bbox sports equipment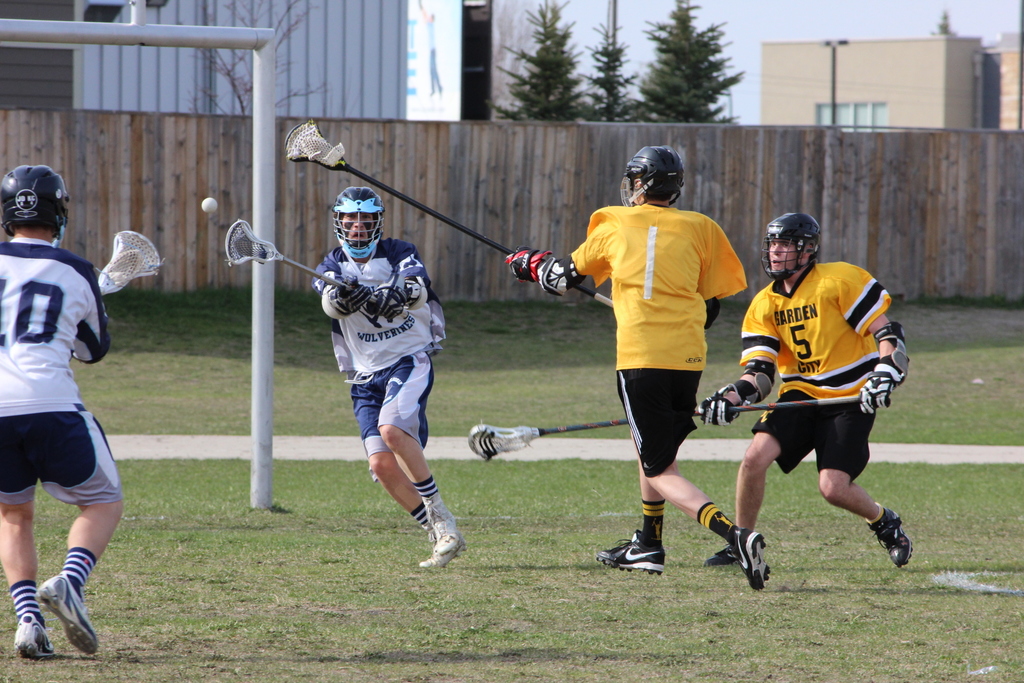
select_region(467, 393, 858, 460)
